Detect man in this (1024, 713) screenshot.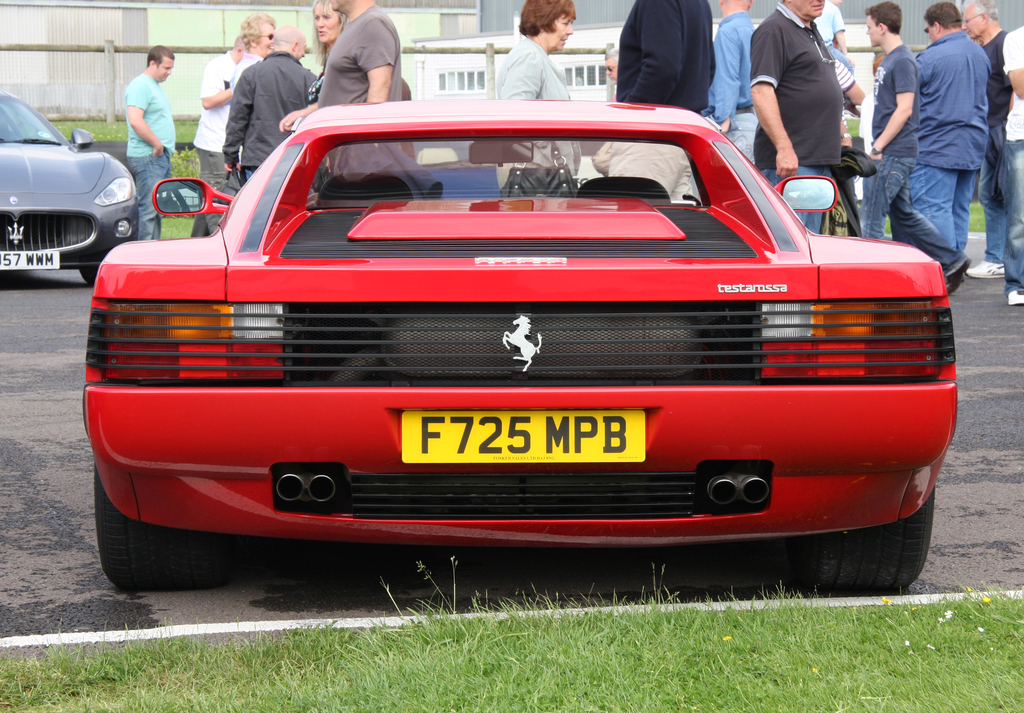
Detection: box=[124, 45, 175, 242].
